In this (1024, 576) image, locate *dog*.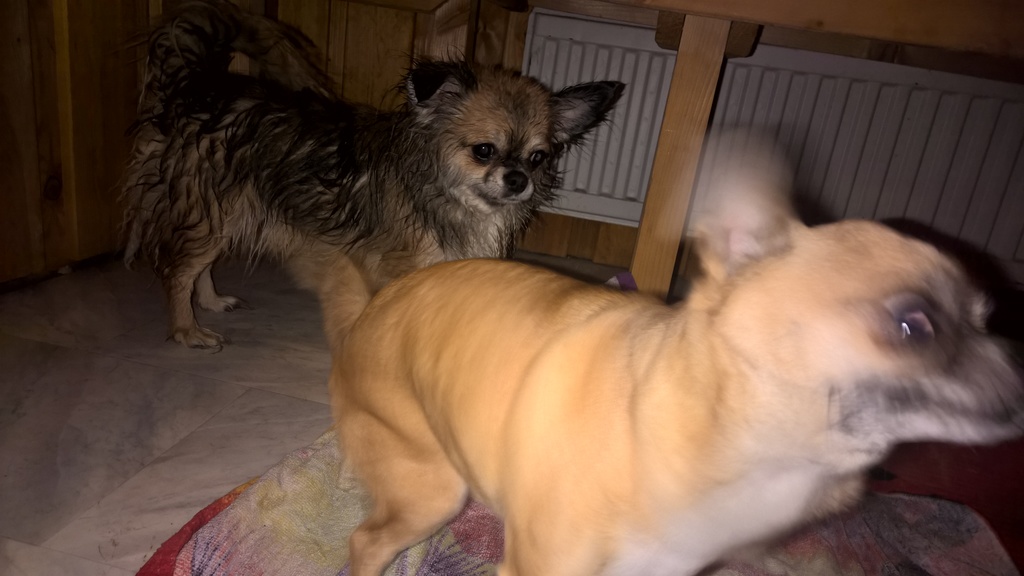
Bounding box: <bbox>114, 8, 630, 348</bbox>.
